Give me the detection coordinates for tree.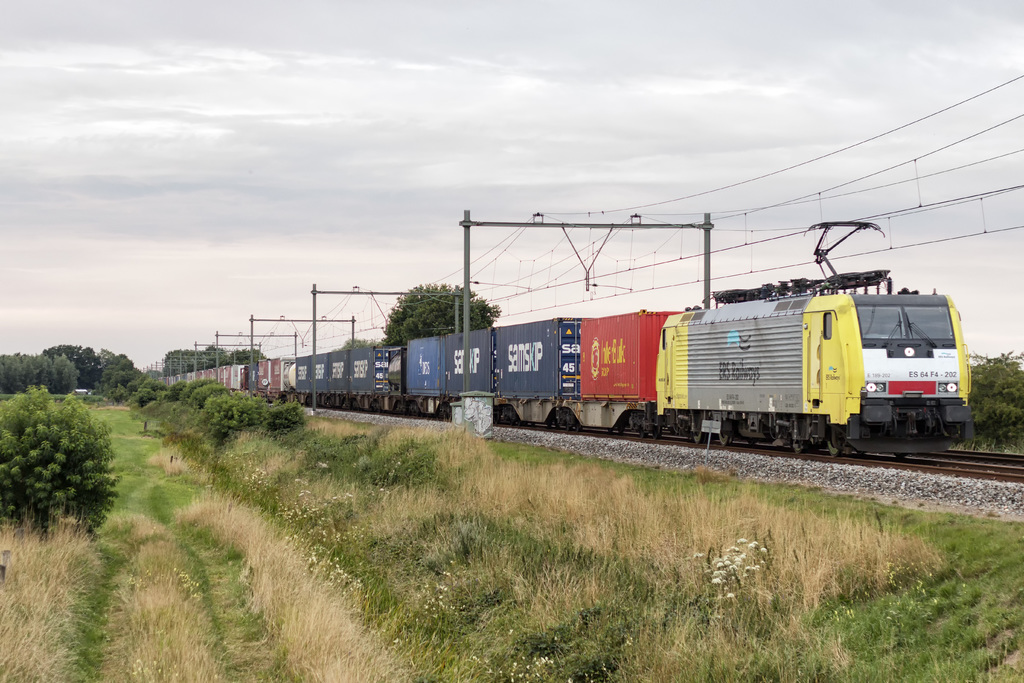
(0, 383, 120, 536).
